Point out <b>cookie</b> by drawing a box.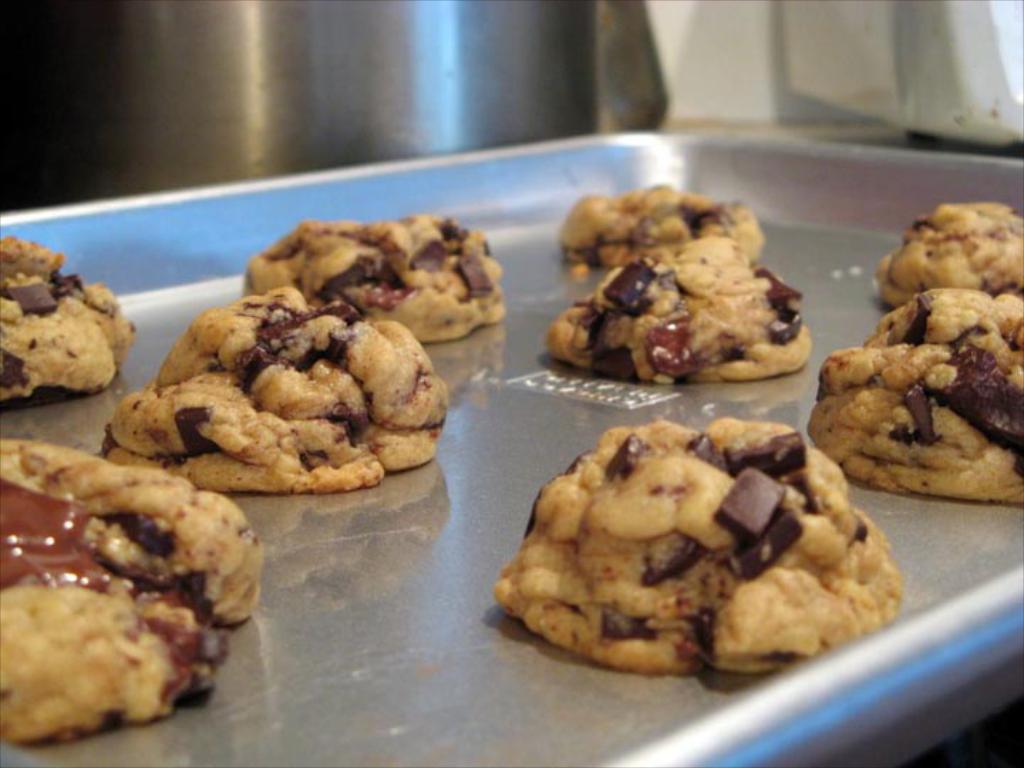
bbox=(486, 410, 903, 677).
